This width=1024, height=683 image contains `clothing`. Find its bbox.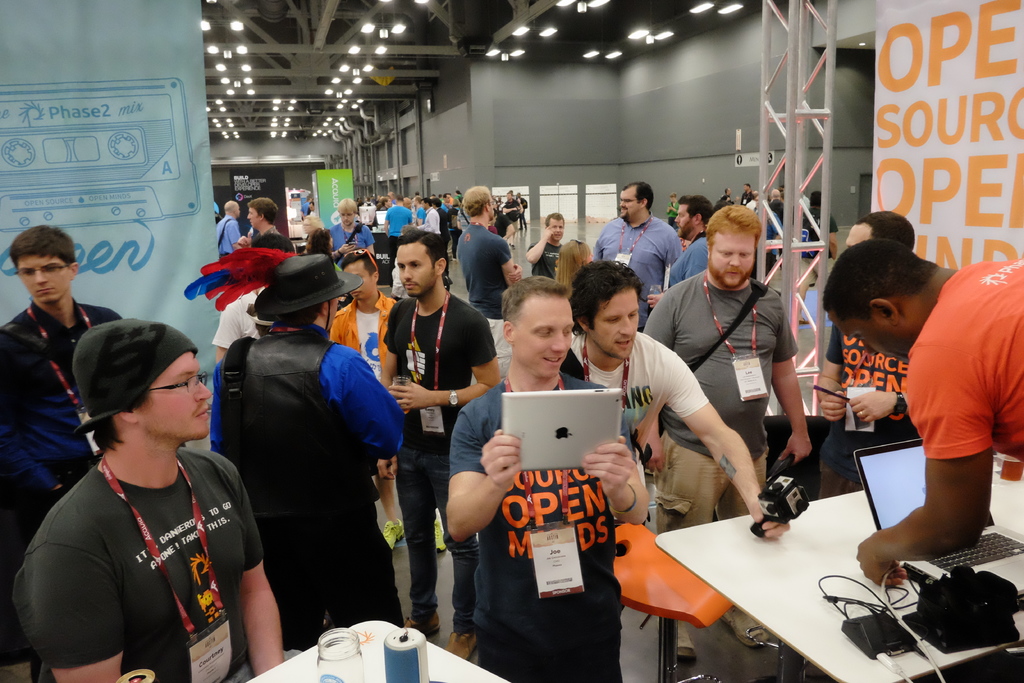
locate(333, 220, 375, 265).
